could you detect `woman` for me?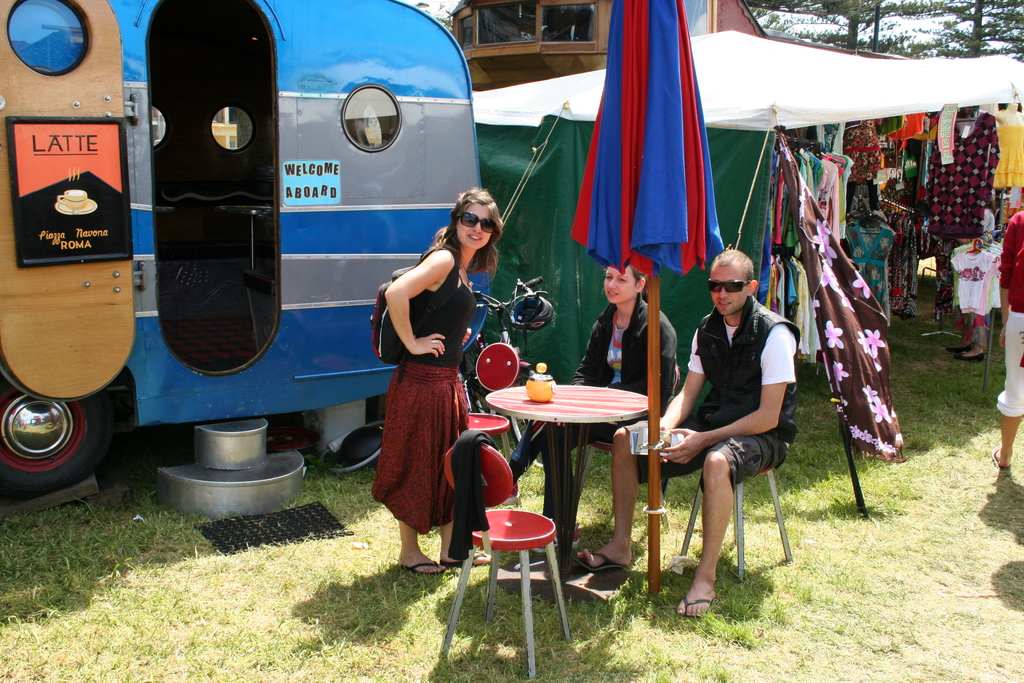
Detection result: Rect(371, 193, 487, 577).
